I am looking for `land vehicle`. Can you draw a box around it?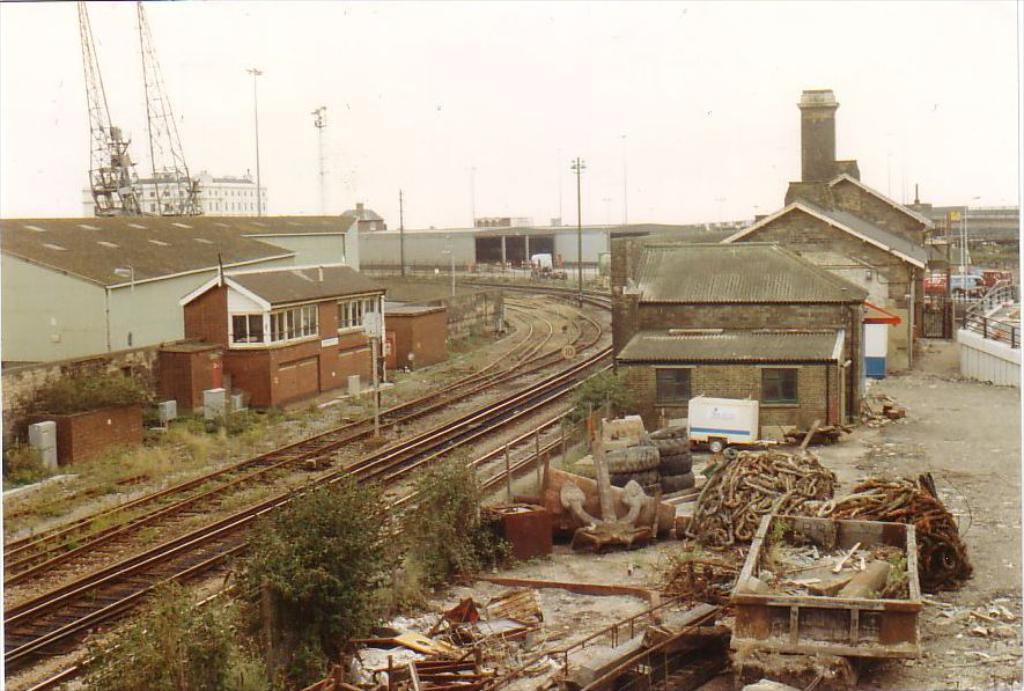
Sure, the bounding box is [x1=953, y1=273, x2=987, y2=302].
